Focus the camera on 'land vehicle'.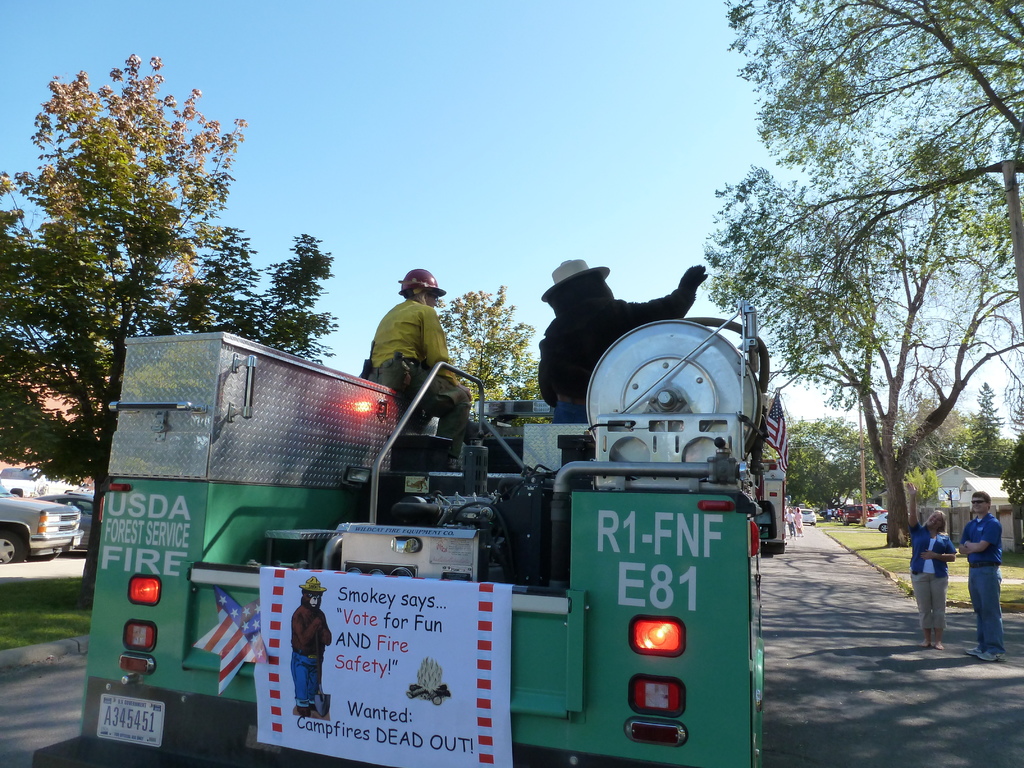
Focus region: (x1=107, y1=264, x2=813, y2=765).
